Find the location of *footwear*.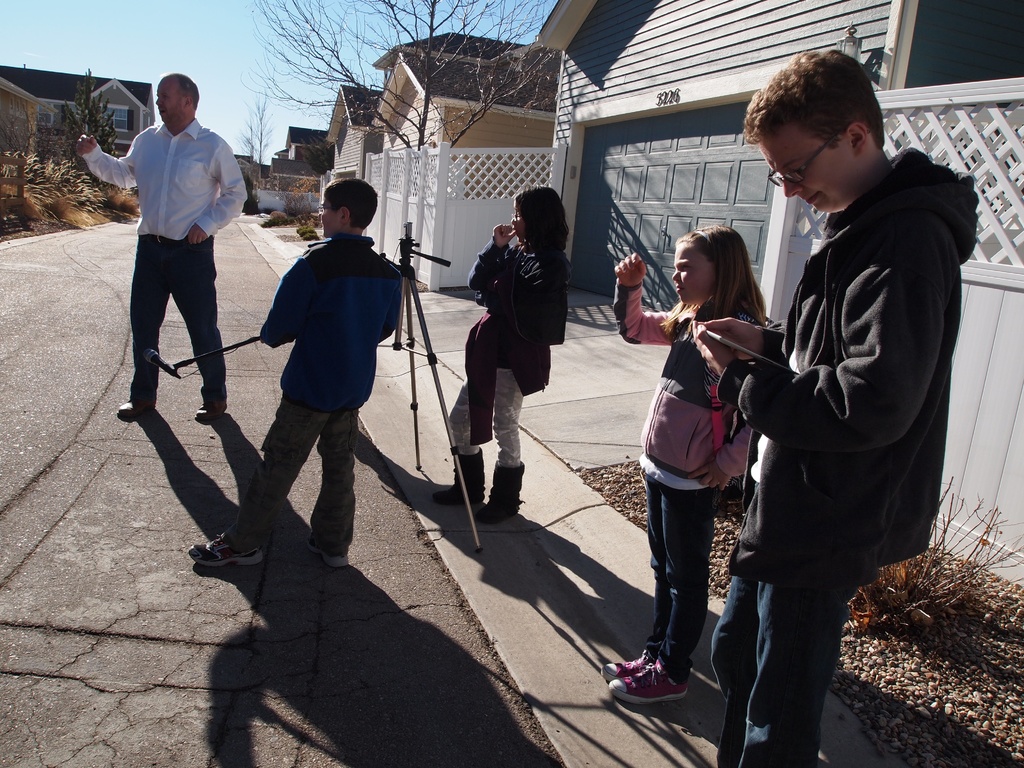
Location: [112,383,157,420].
